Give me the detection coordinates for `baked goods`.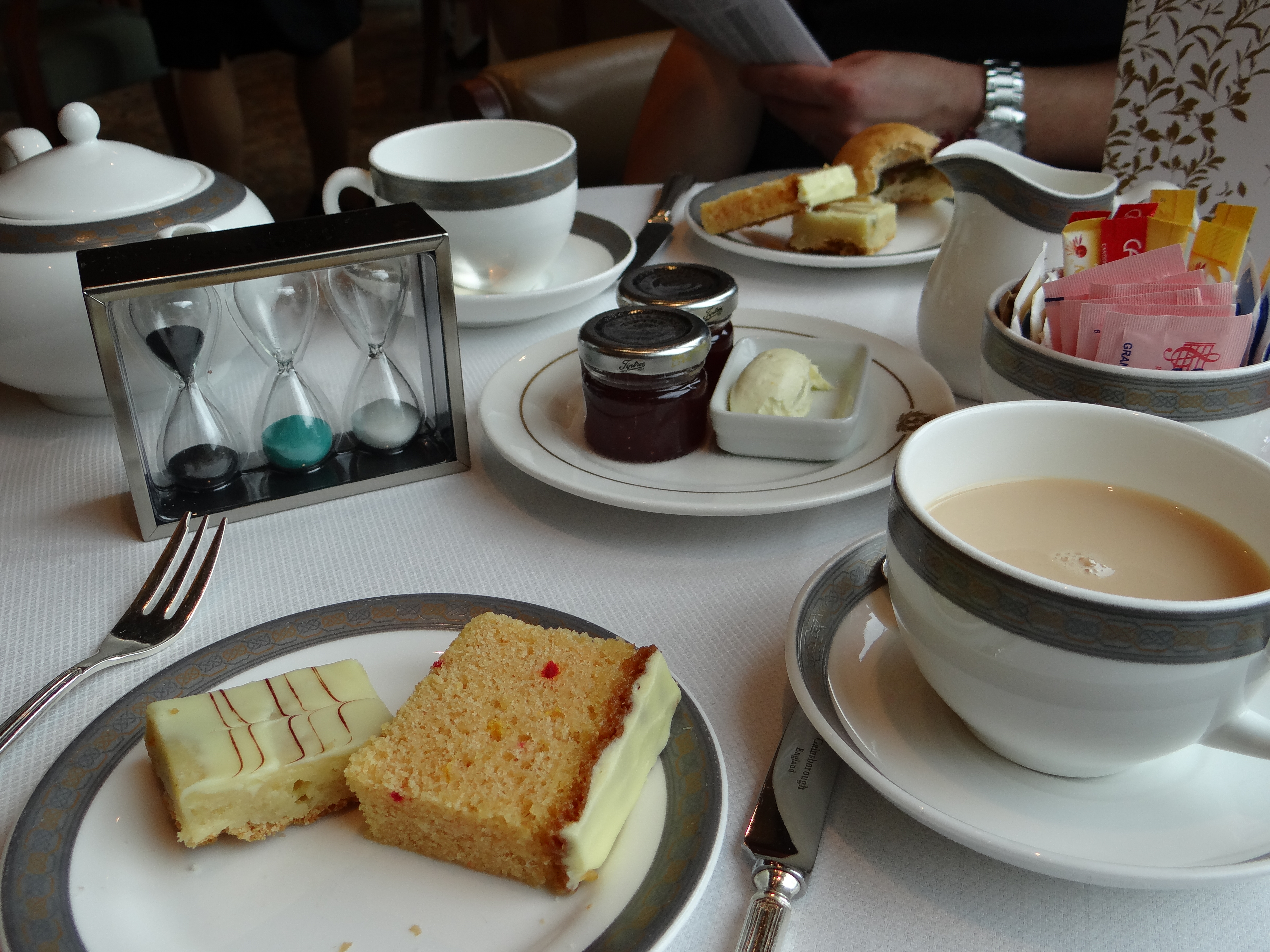
[x1=180, y1=42, x2=222, y2=62].
